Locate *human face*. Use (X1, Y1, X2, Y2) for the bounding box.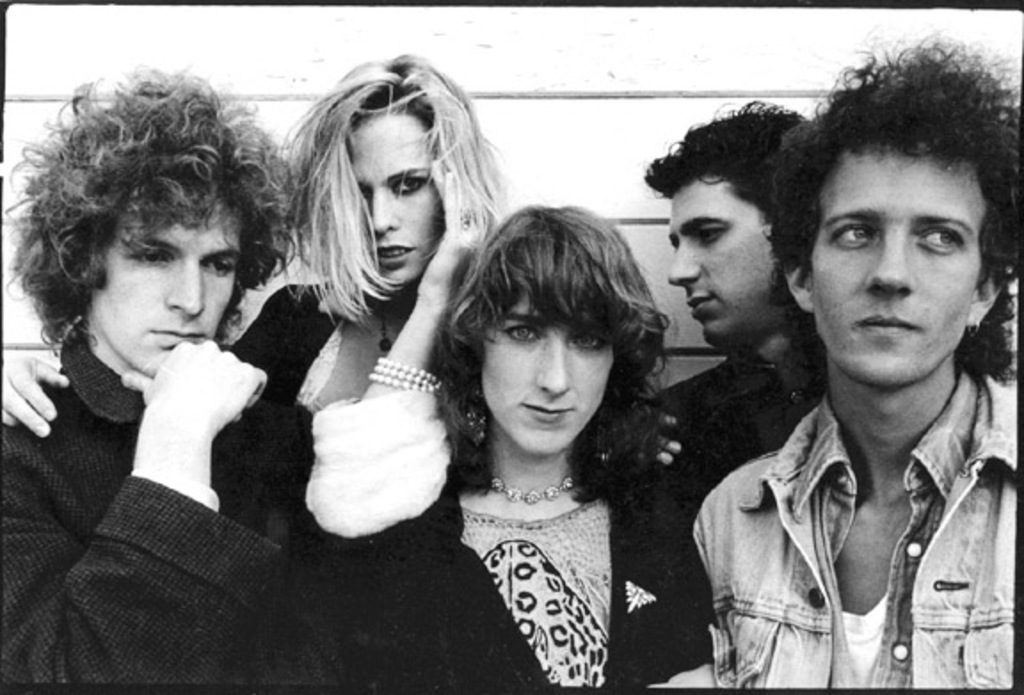
(89, 204, 242, 377).
